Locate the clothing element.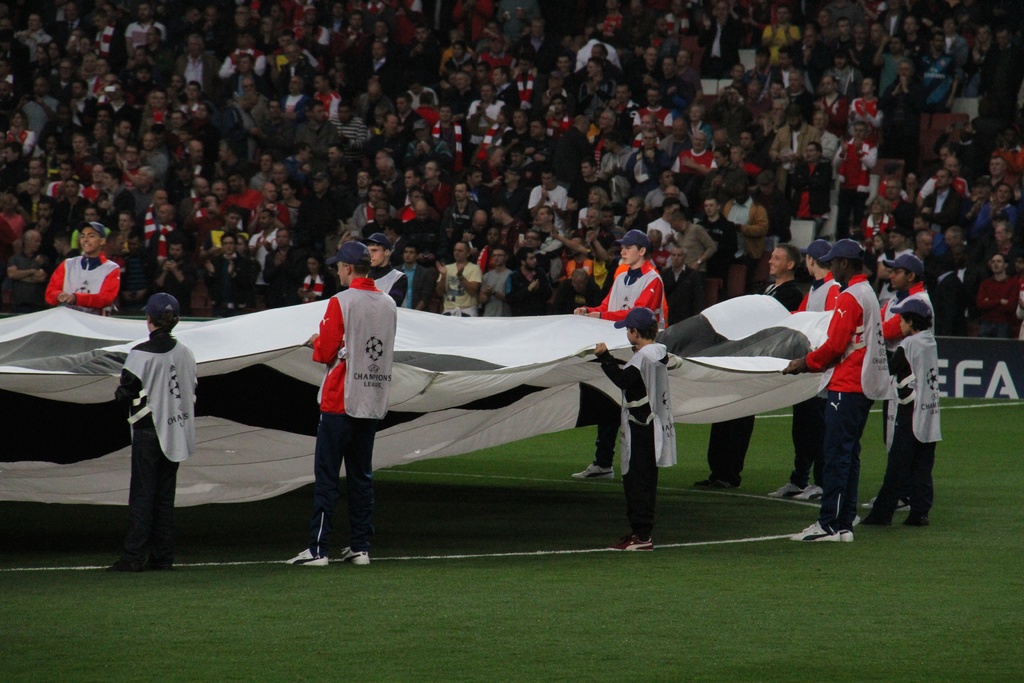
Element bbox: 319,292,395,544.
